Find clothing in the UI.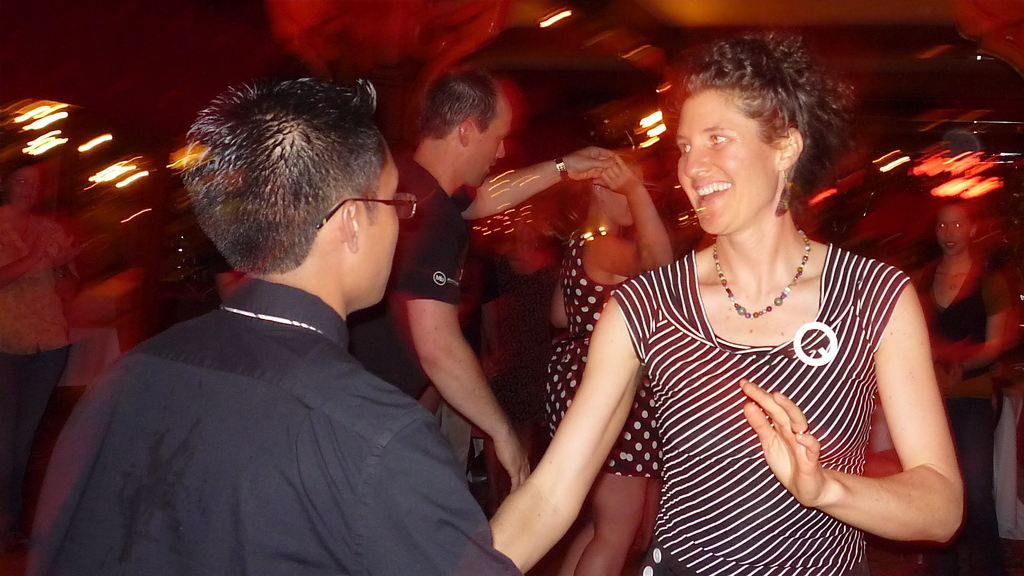
UI element at rect(38, 277, 525, 575).
